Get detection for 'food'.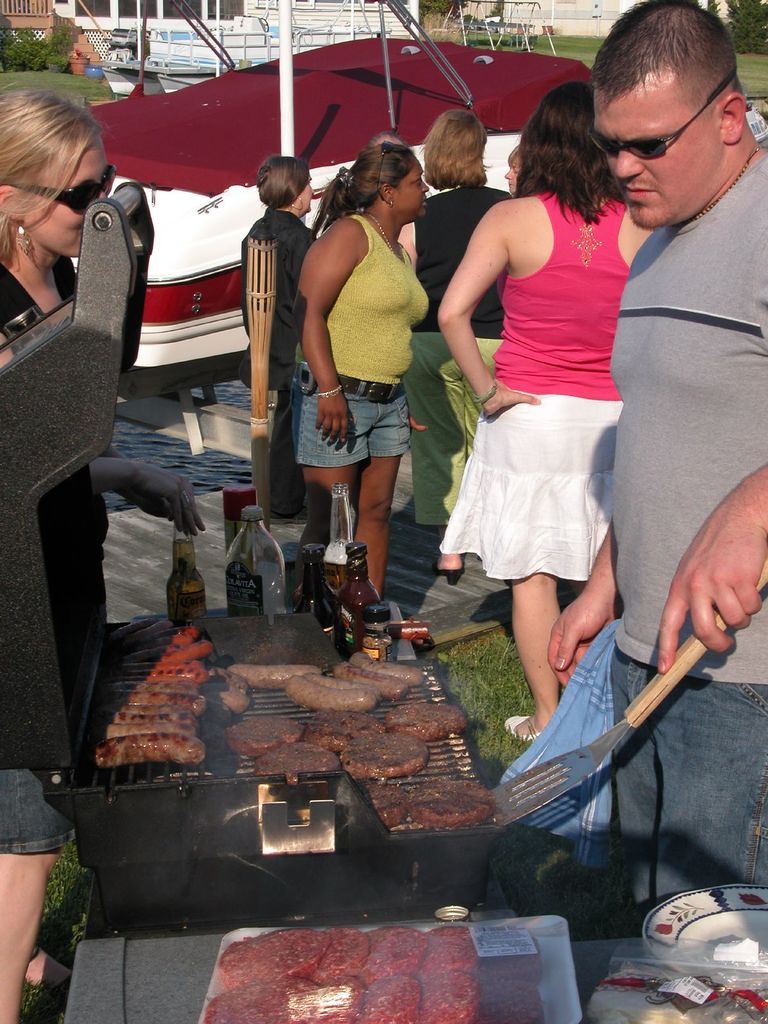
Detection: [x1=226, y1=660, x2=323, y2=691].
